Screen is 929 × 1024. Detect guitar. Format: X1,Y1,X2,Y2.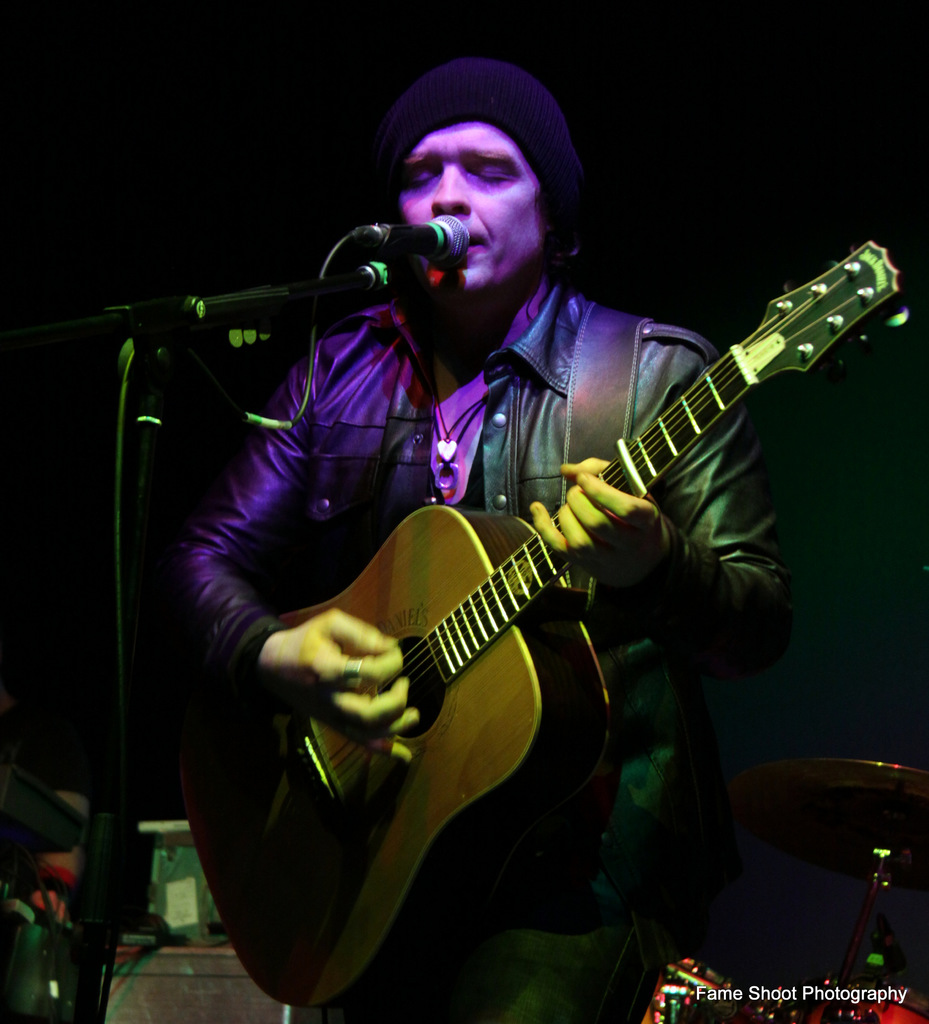
172,207,928,1023.
